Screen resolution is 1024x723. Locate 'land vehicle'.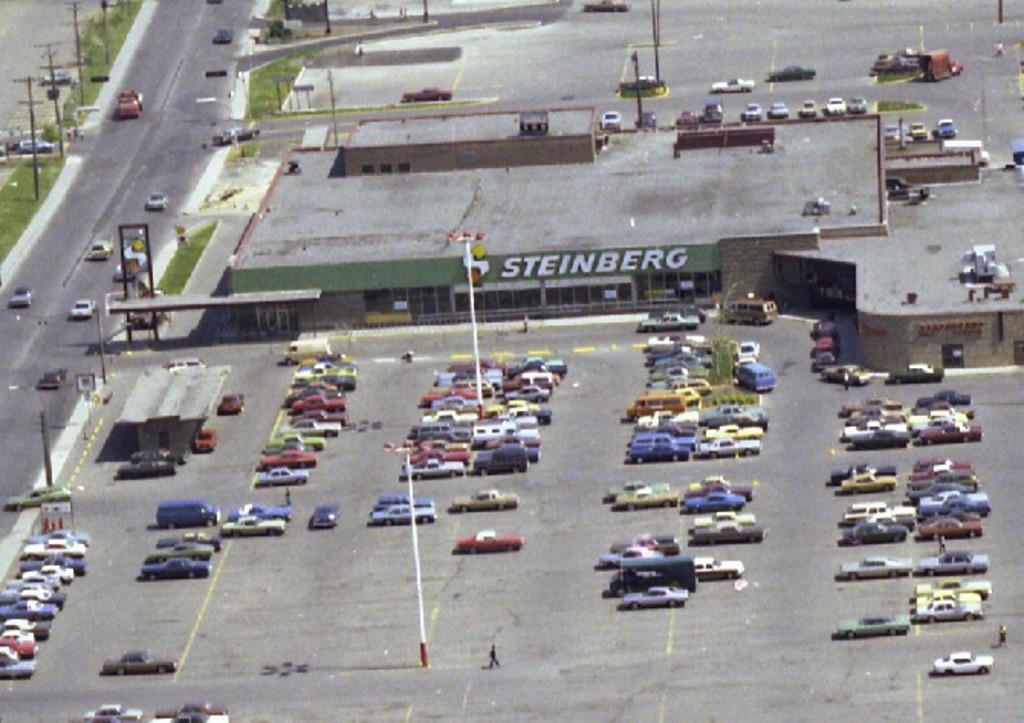
bbox(468, 446, 530, 477).
